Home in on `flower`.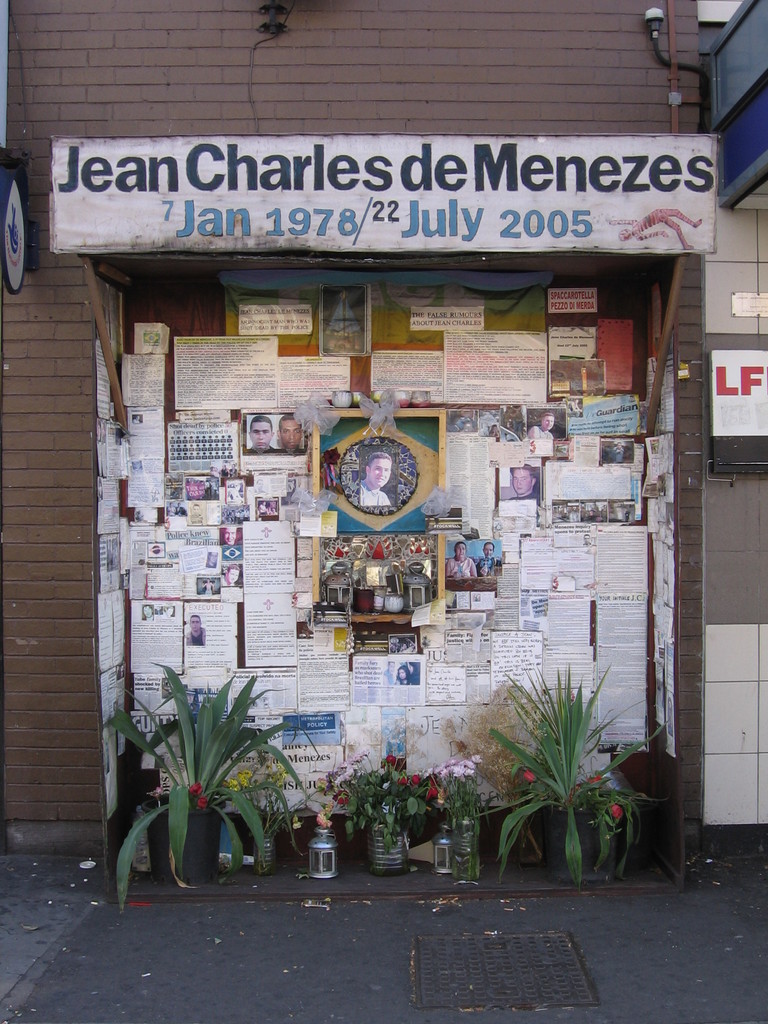
Homed in at locate(605, 805, 625, 819).
